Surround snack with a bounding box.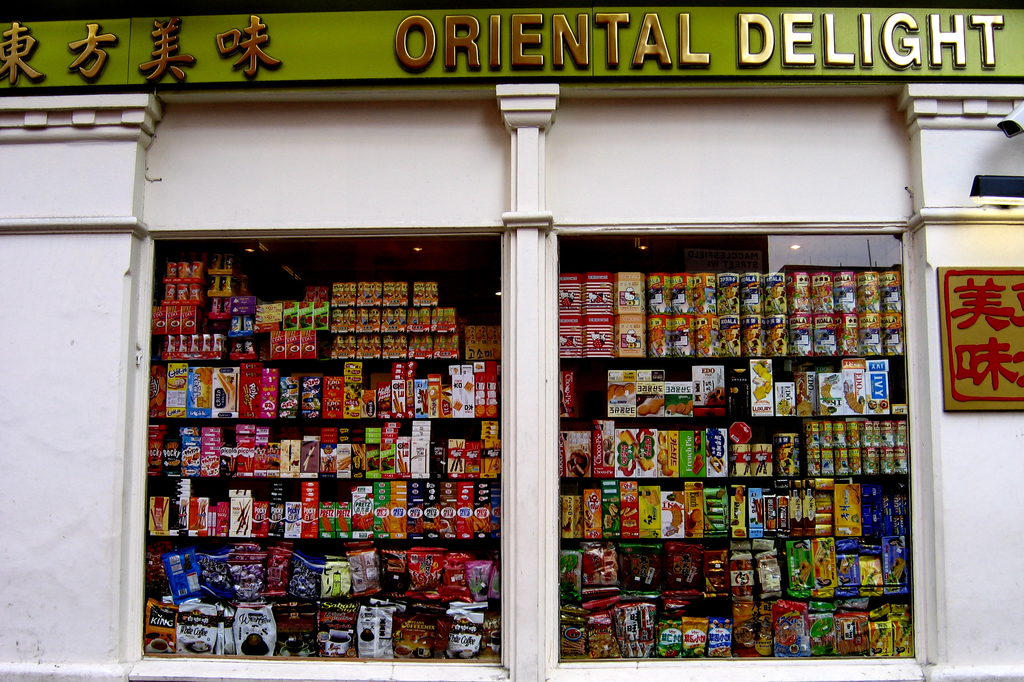
pyautogui.locateOnScreen(362, 391, 374, 403).
